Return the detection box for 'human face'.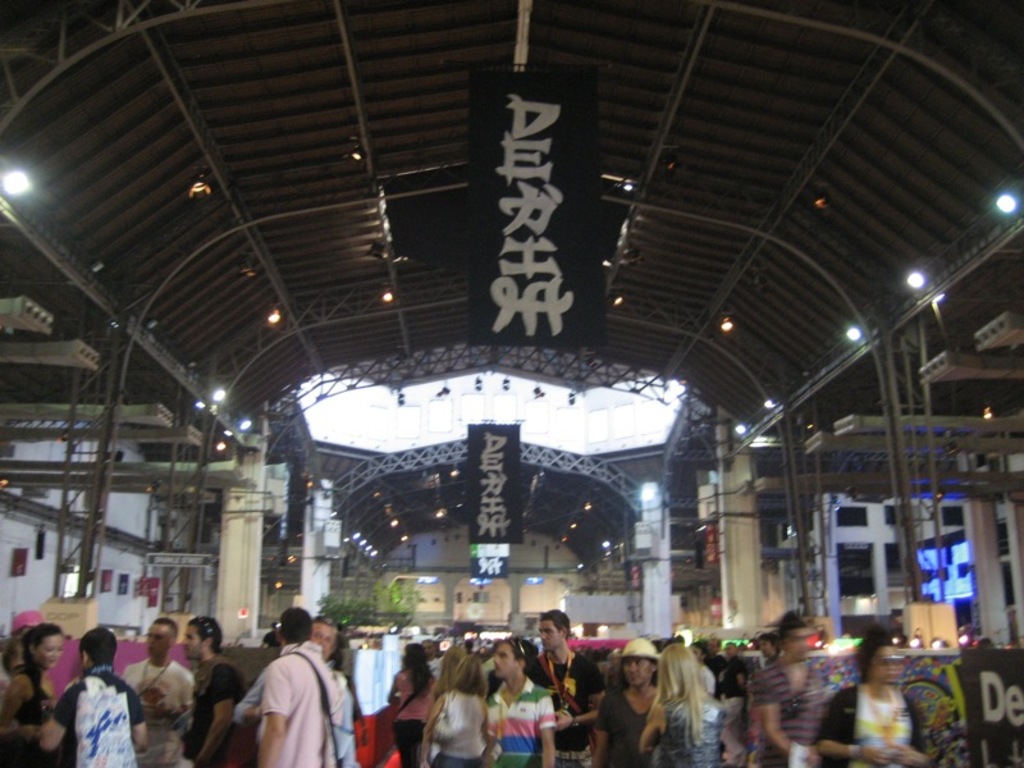
bbox(873, 650, 900, 684).
